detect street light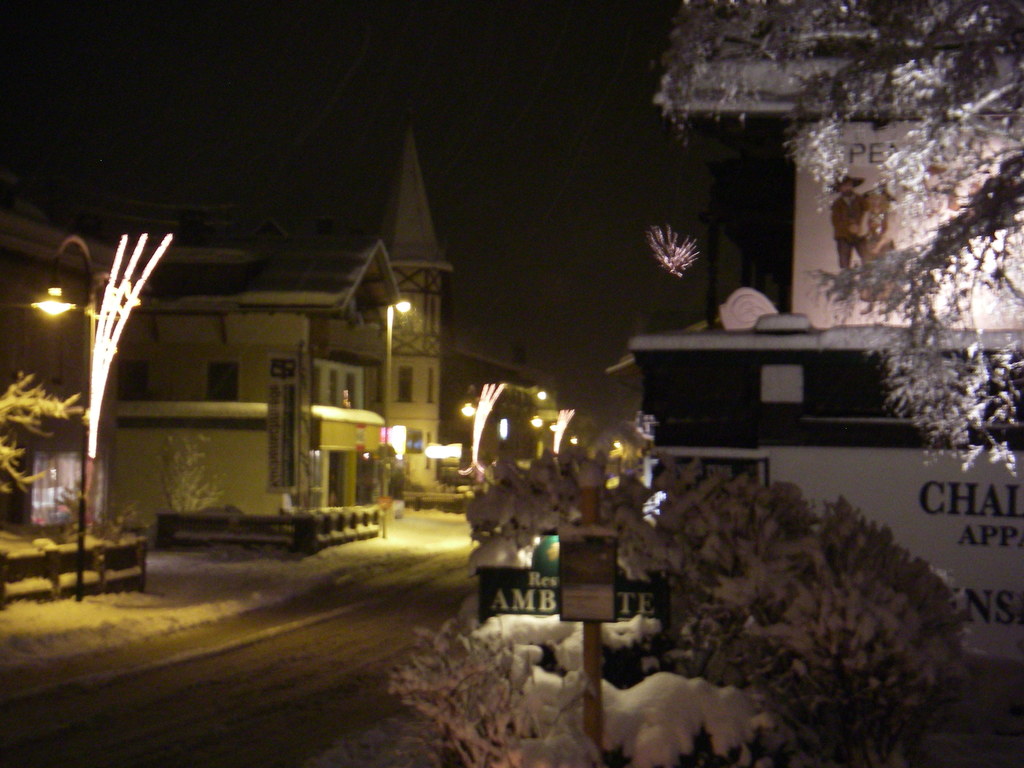
l=378, t=296, r=417, b=540
